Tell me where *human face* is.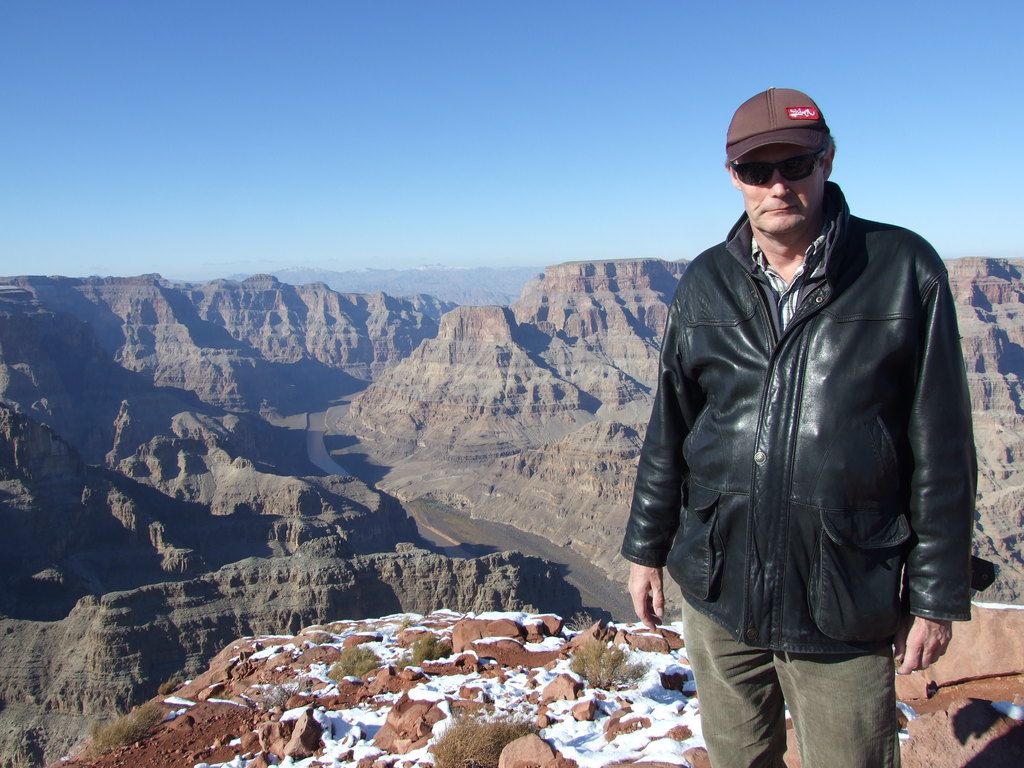
*human face* is at {"x1": 744, "y1": 149, "x2": 828, "y2": 234}.
